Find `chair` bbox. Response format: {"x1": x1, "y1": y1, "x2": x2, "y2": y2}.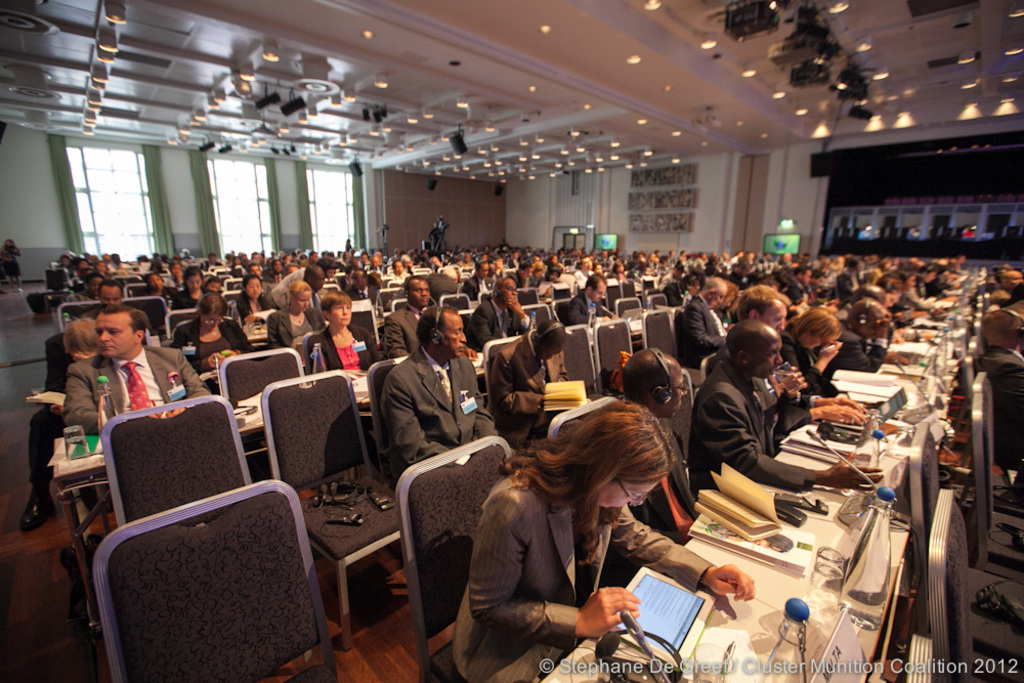
{"x1": 666, "y1": 368, "x2": 697, "y2": 502}.
